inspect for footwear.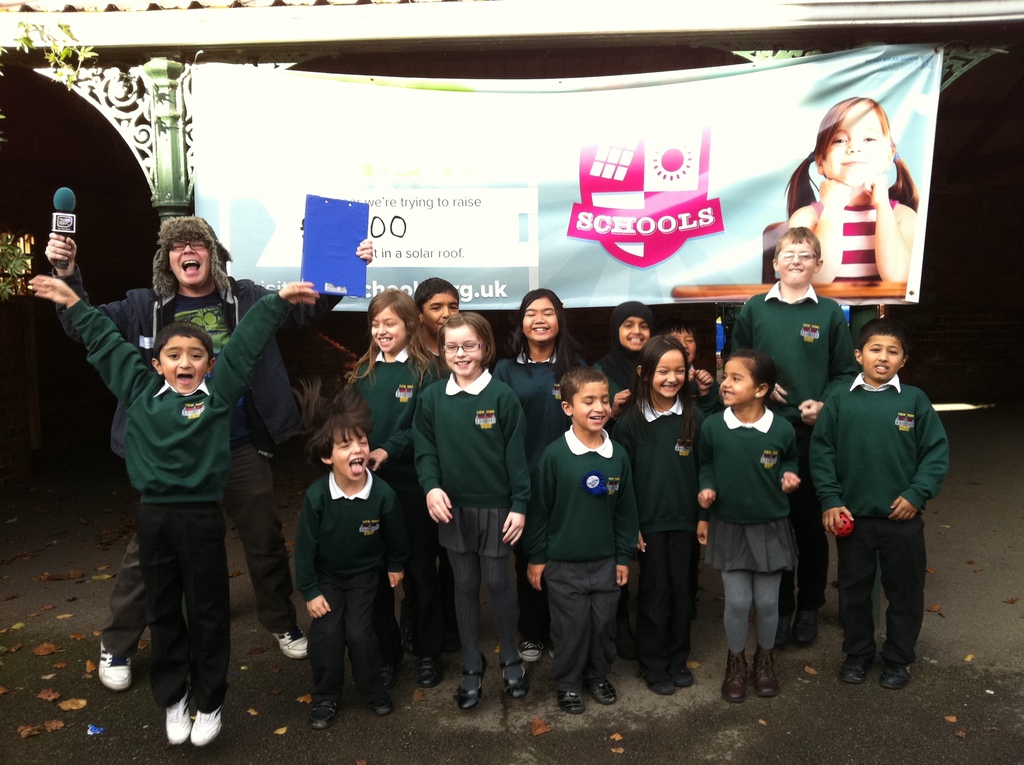
Inspection: locate(752, 641, 776, 698).
